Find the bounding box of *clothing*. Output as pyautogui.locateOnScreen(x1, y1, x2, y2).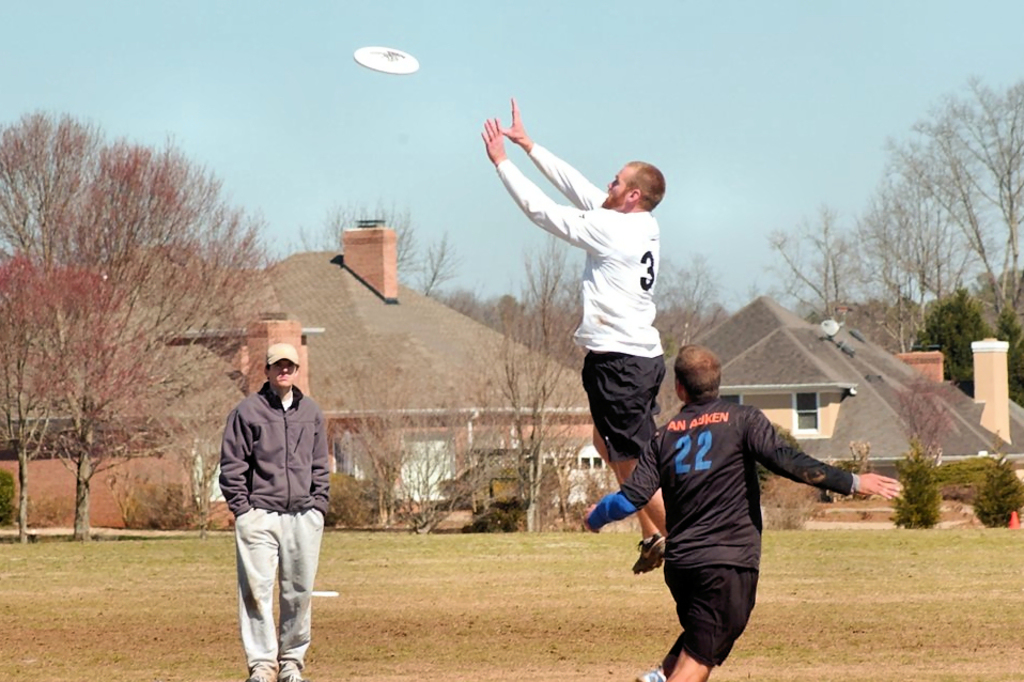
pyautogui.locateOnScreen(216, 388, 343, 663).
